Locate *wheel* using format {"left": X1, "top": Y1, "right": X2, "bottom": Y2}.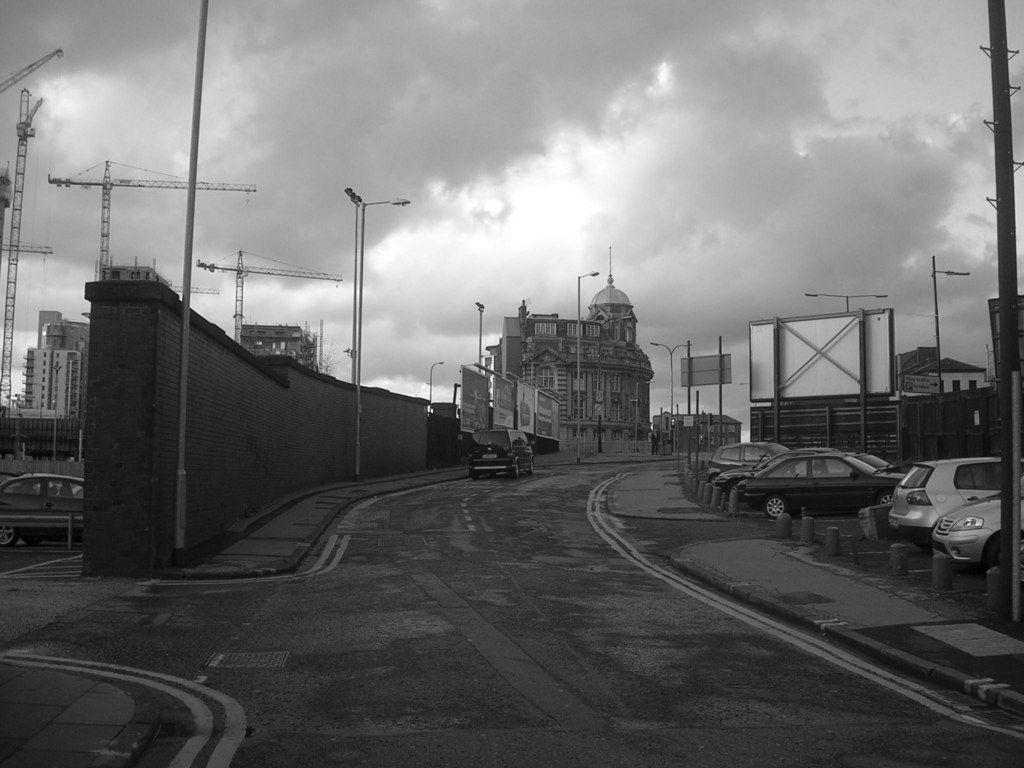
{"left": 877, "top": 492, "right": 897, "bottom": 506}.
